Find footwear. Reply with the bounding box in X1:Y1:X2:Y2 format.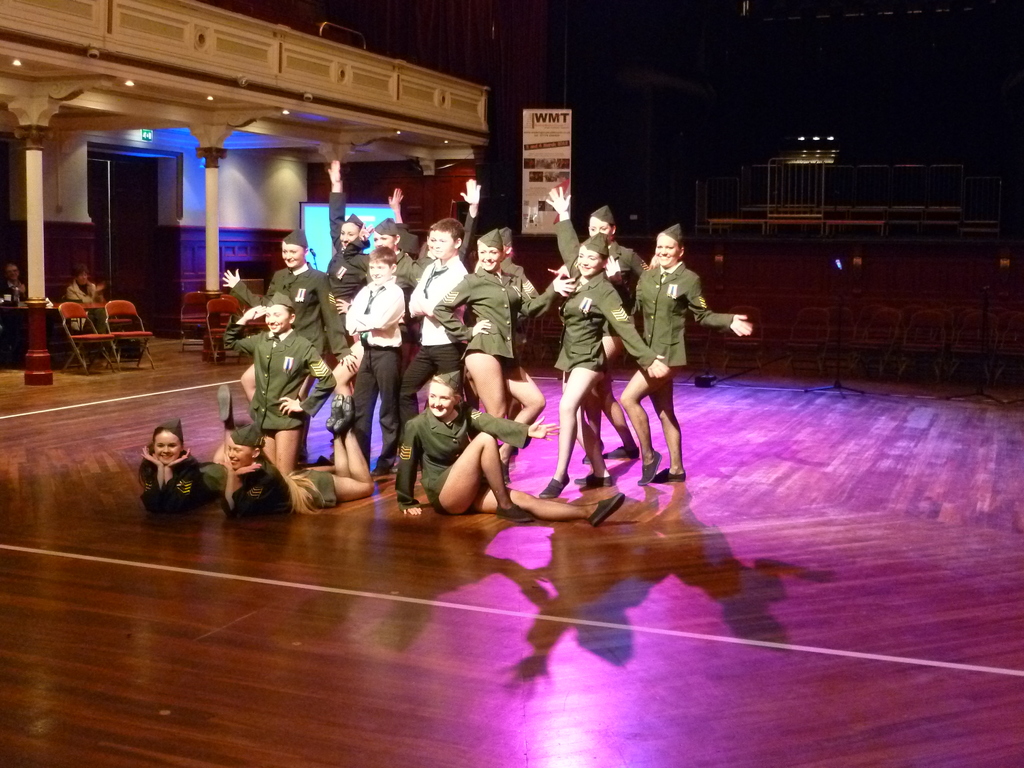
333:395:355:442.
